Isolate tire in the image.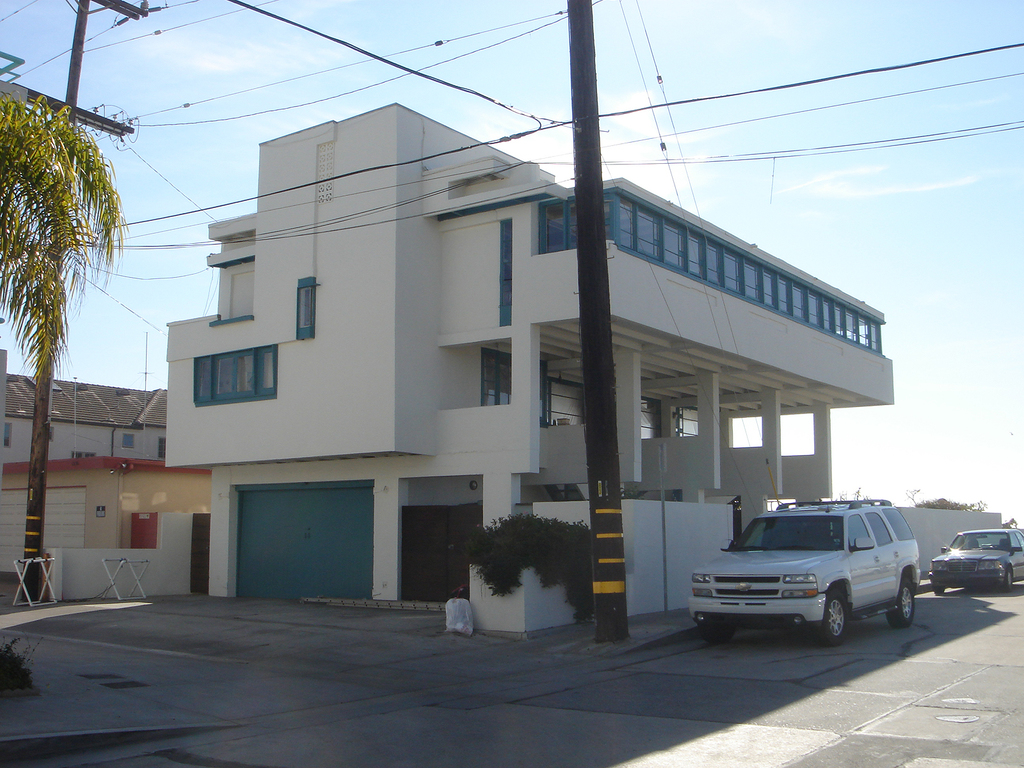
Isolated region: box=[886, 579, 913, 628].
